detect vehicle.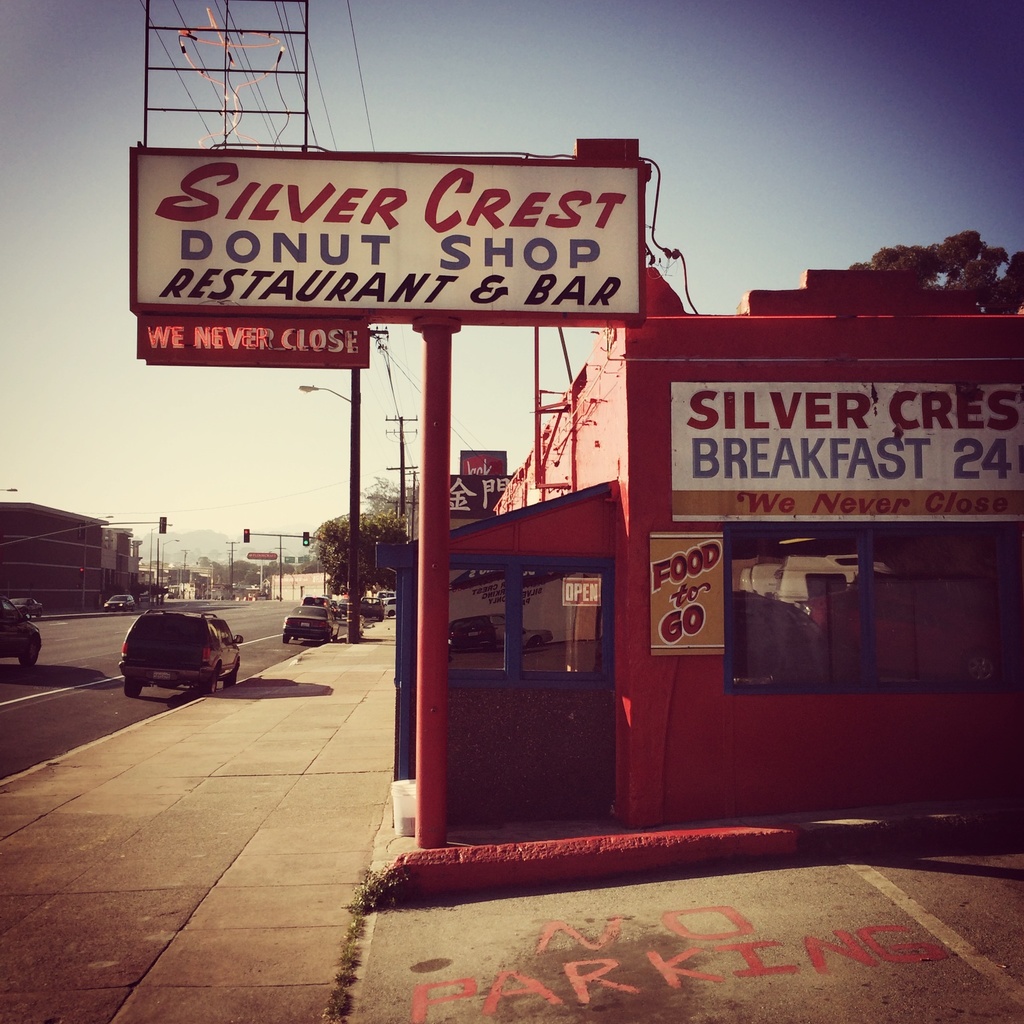
Detected at BBox(283, 607, 338, 639).
